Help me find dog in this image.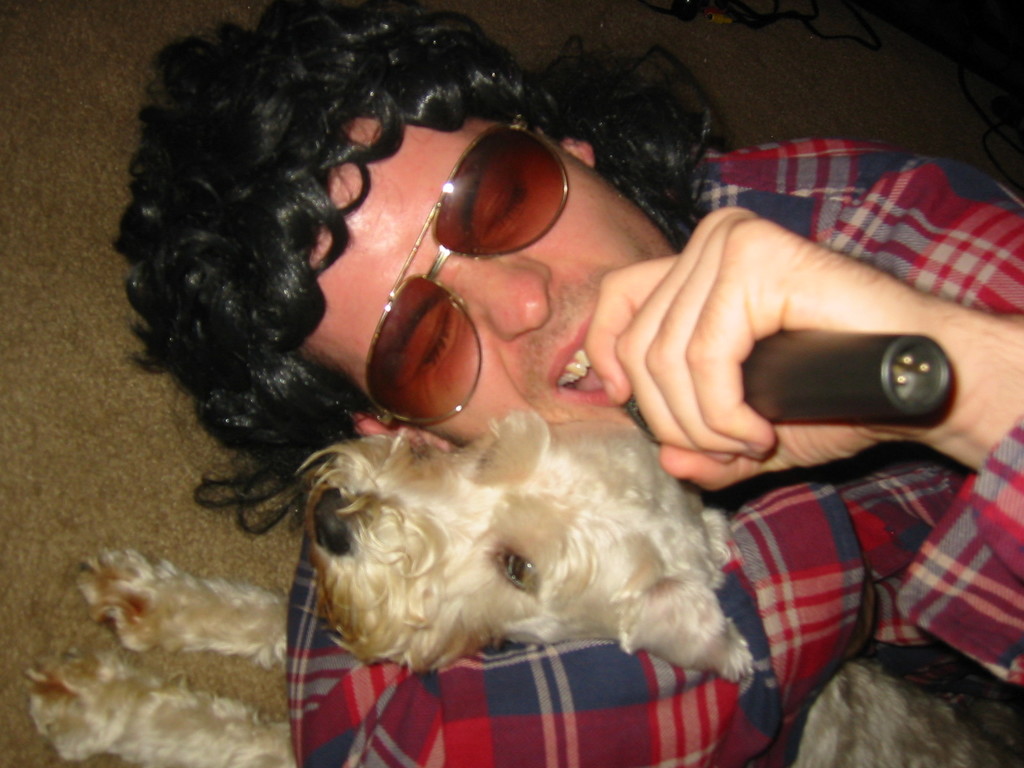
Found it: x1=22, y1=409, x2=1023, y2=767.
